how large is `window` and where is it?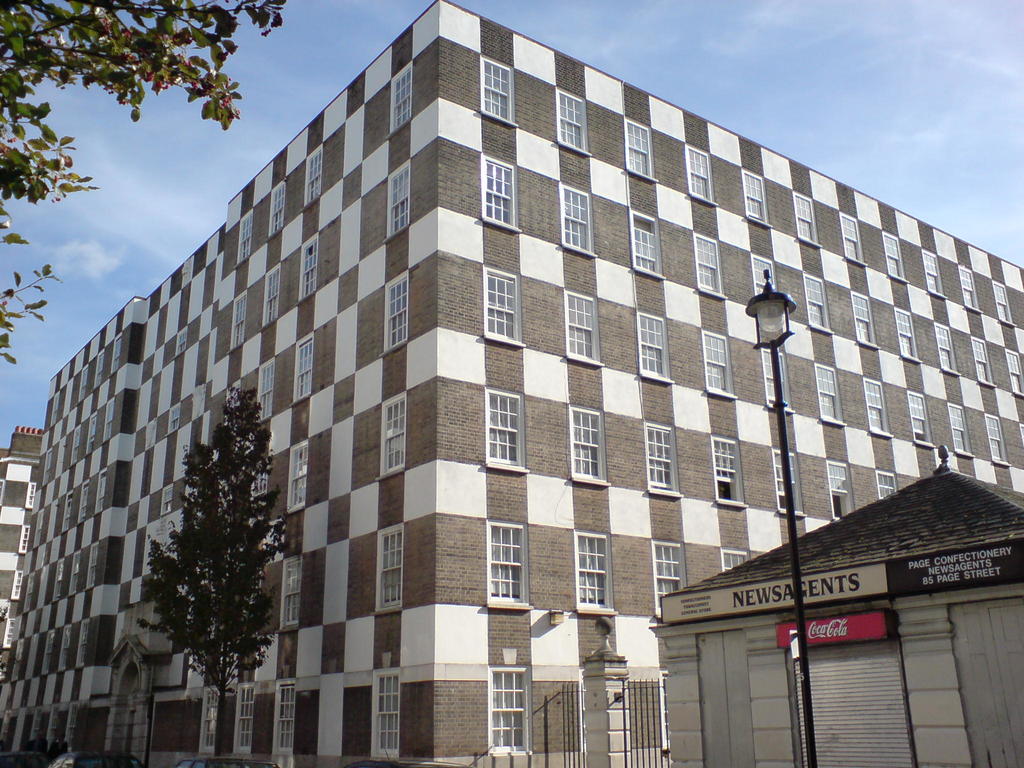
Bounding box: locate(386, 160, 412, 242).
